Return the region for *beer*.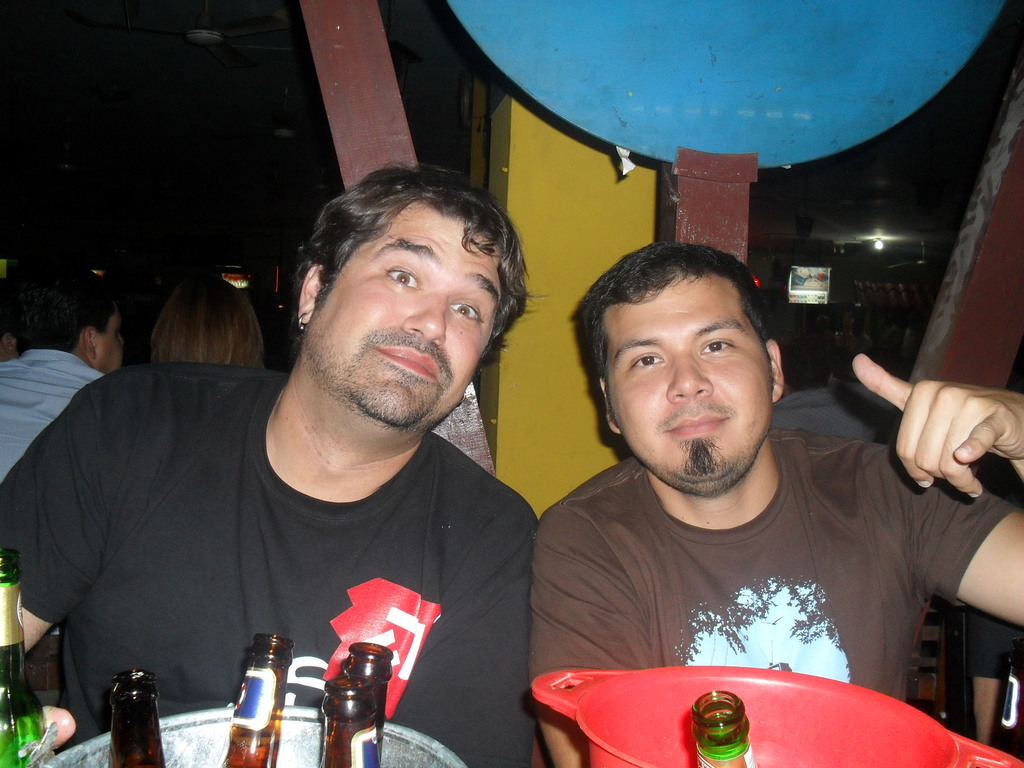
<region>220, 628, 294, 767</region>.
